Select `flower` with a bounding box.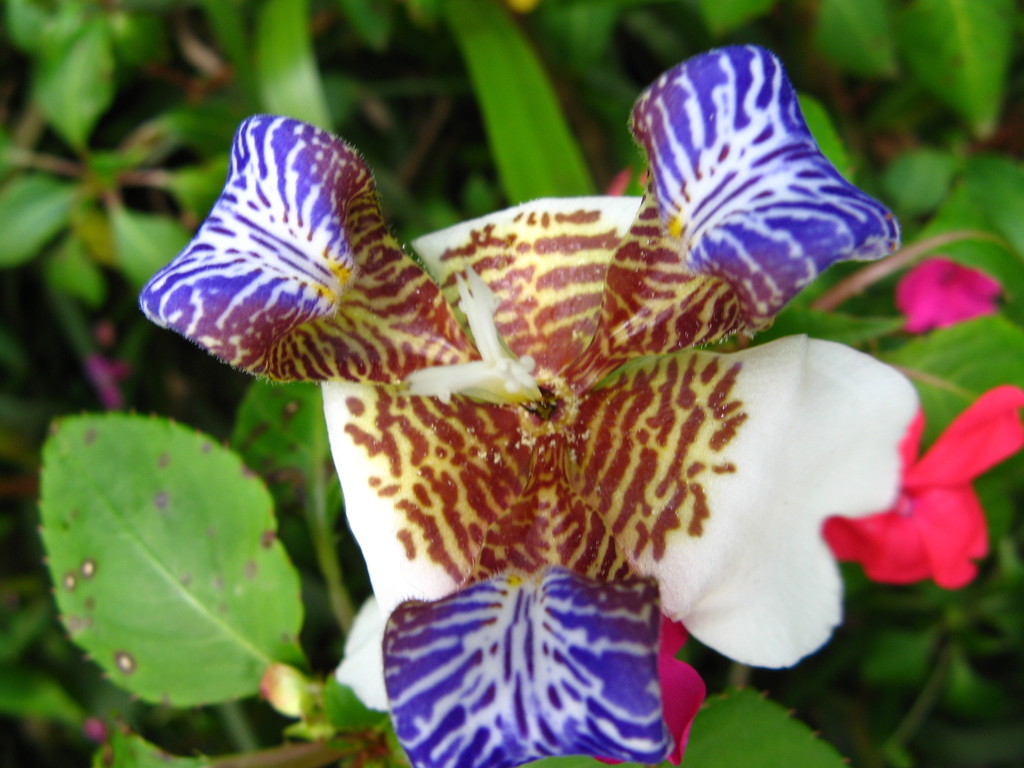
box(897, 257, 1002, 332).
